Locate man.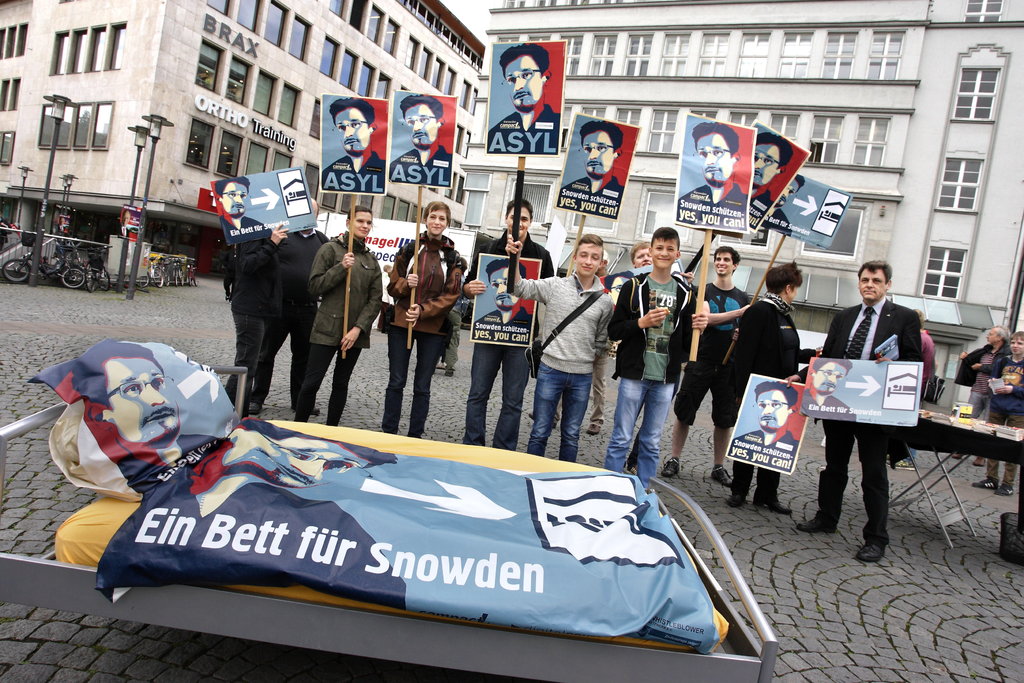
Bounding box: box=[815, 252, 932, 558].
